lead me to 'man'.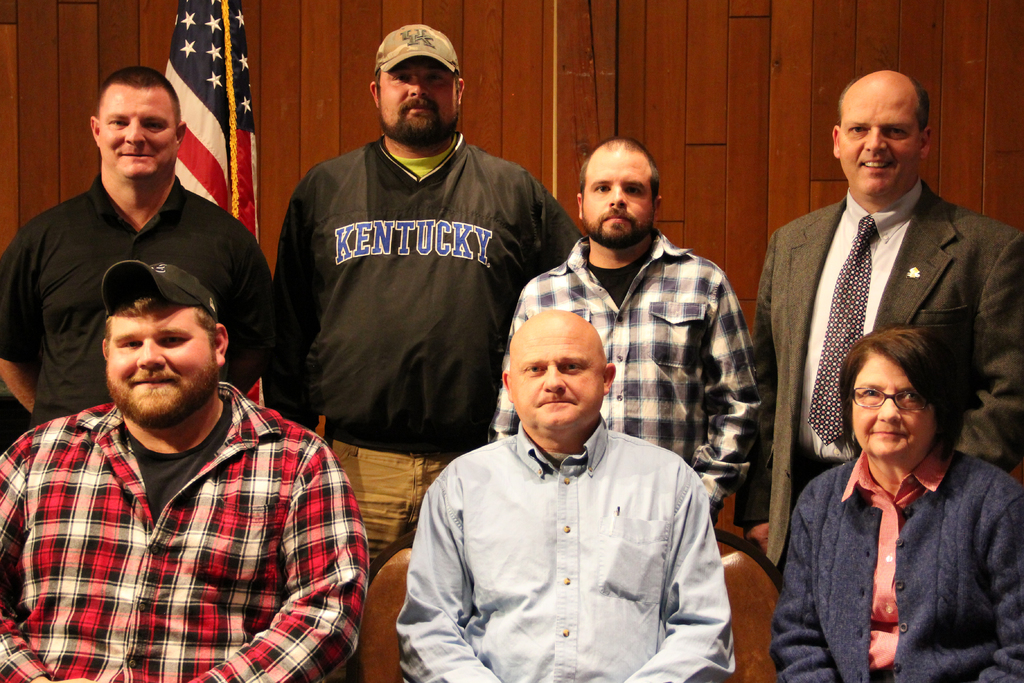
Lead to BBox(0, 260, 369, 682).
